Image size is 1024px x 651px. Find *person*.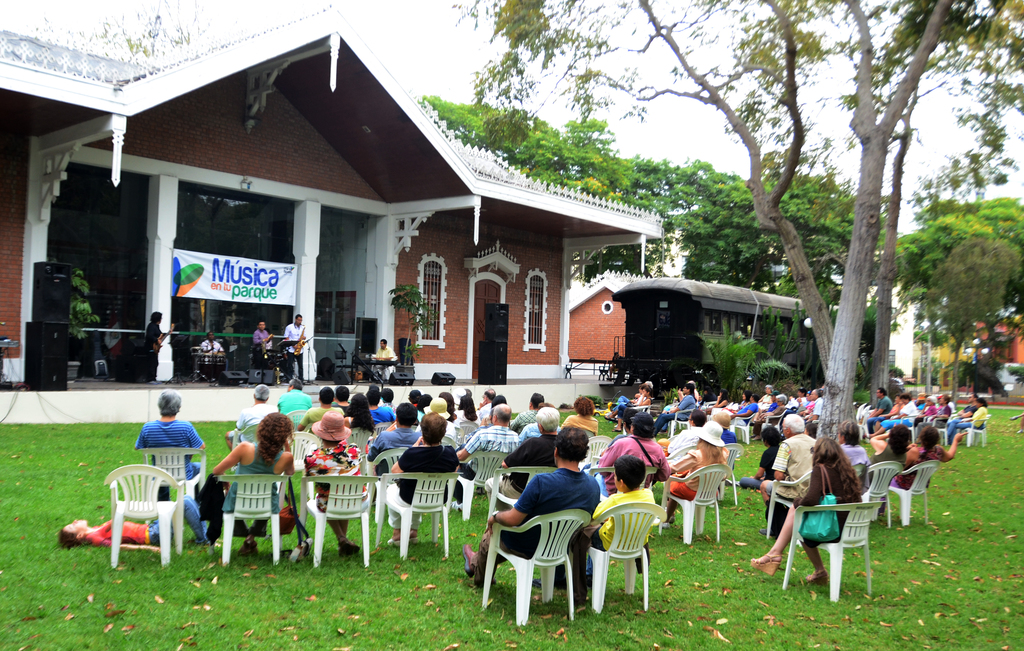
Rect(281, 310, 307, 384).
